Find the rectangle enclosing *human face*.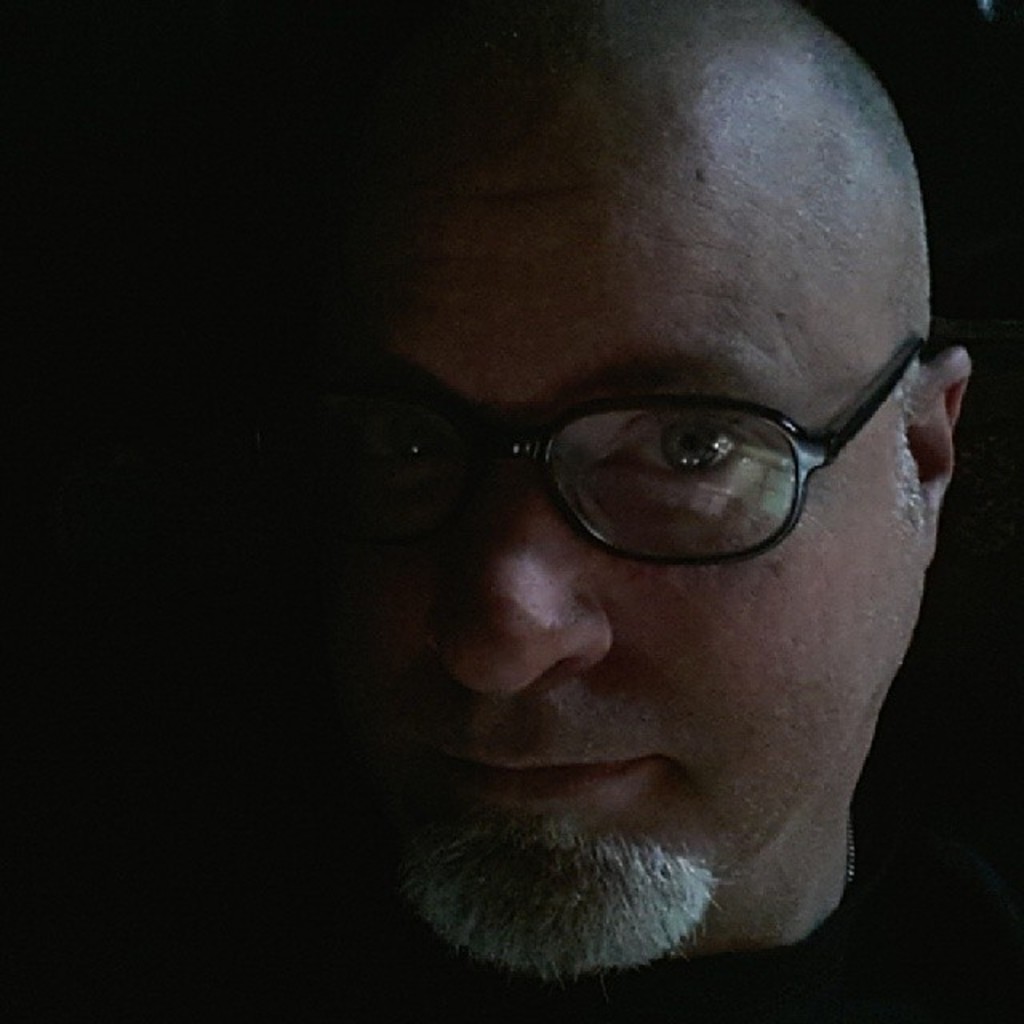
region(341, 115, 923, 976).
